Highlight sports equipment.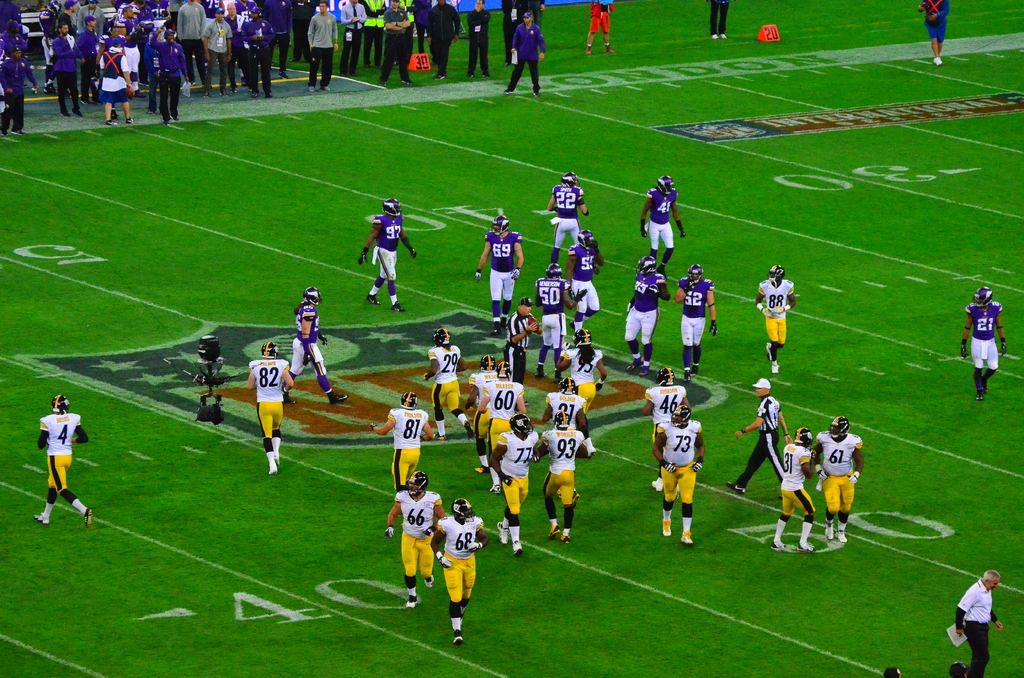
Highlighted region: bbox=[392, 298, 406, 311].
